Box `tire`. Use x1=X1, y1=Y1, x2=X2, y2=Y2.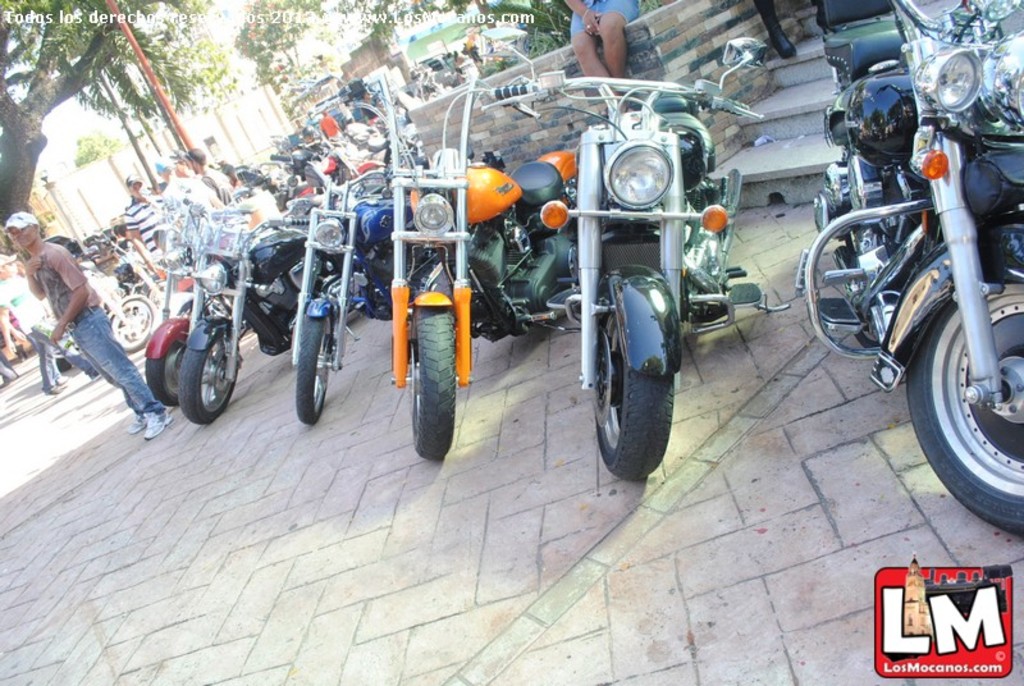
x1=588, y1=262, x2=690, y2=477.
